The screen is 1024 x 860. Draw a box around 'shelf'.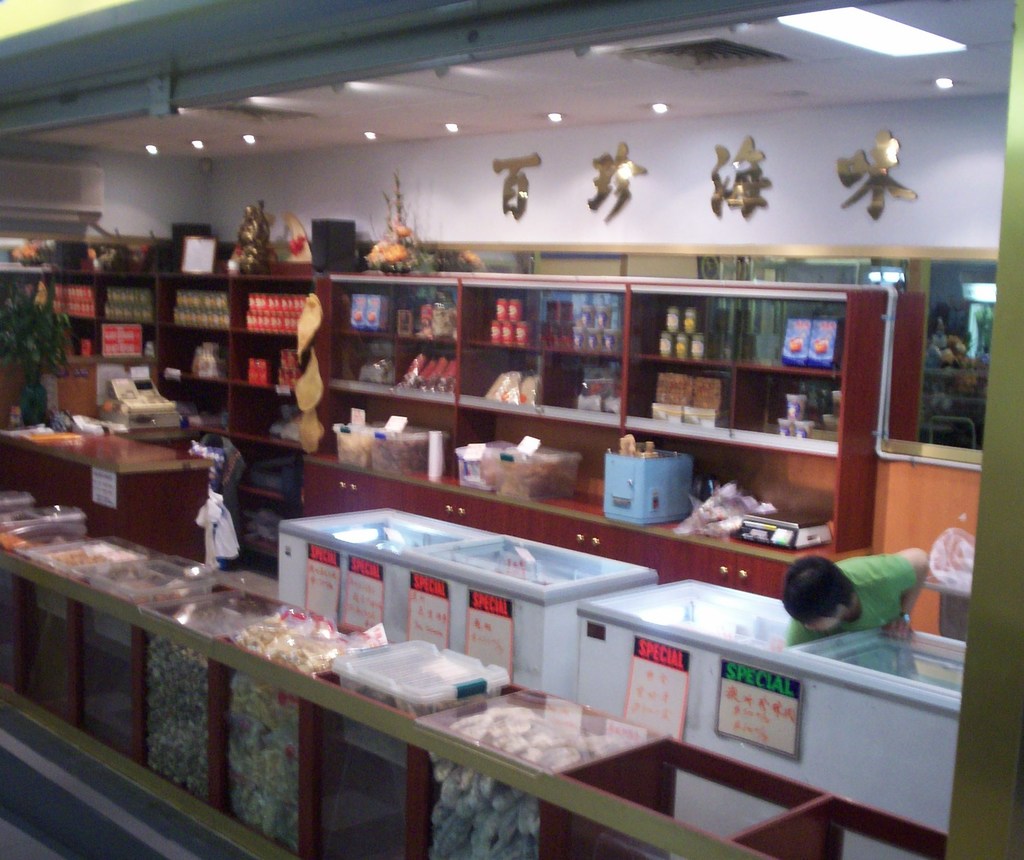
[228,435,296,505].
